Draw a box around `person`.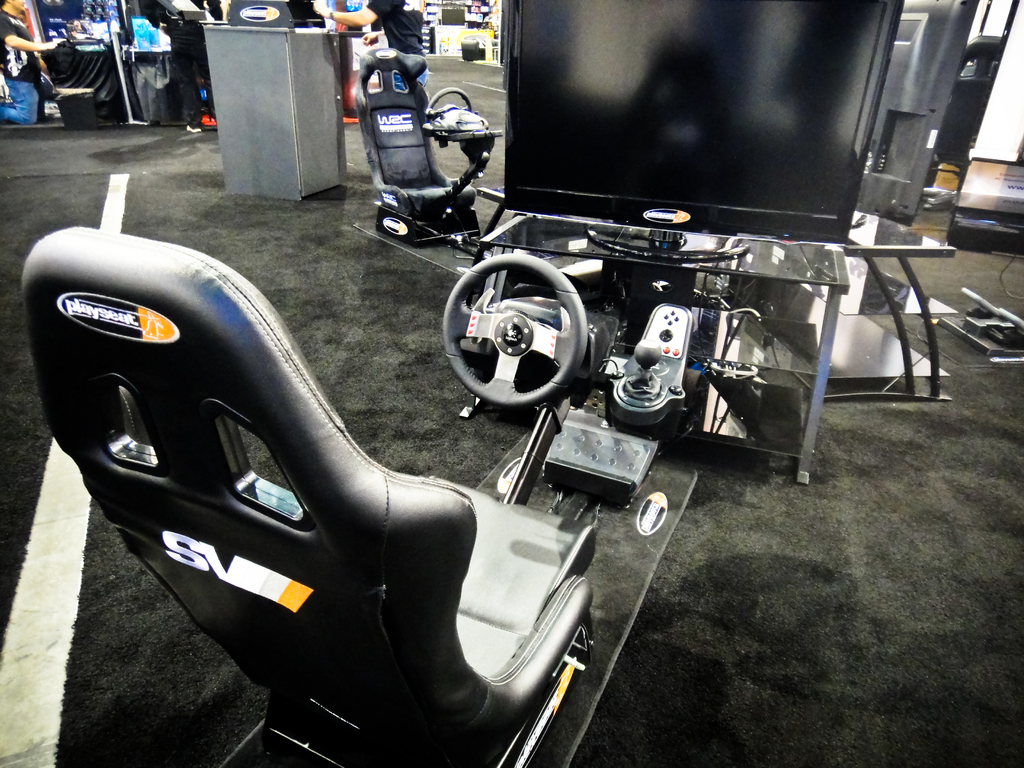
0 0 68 122.
